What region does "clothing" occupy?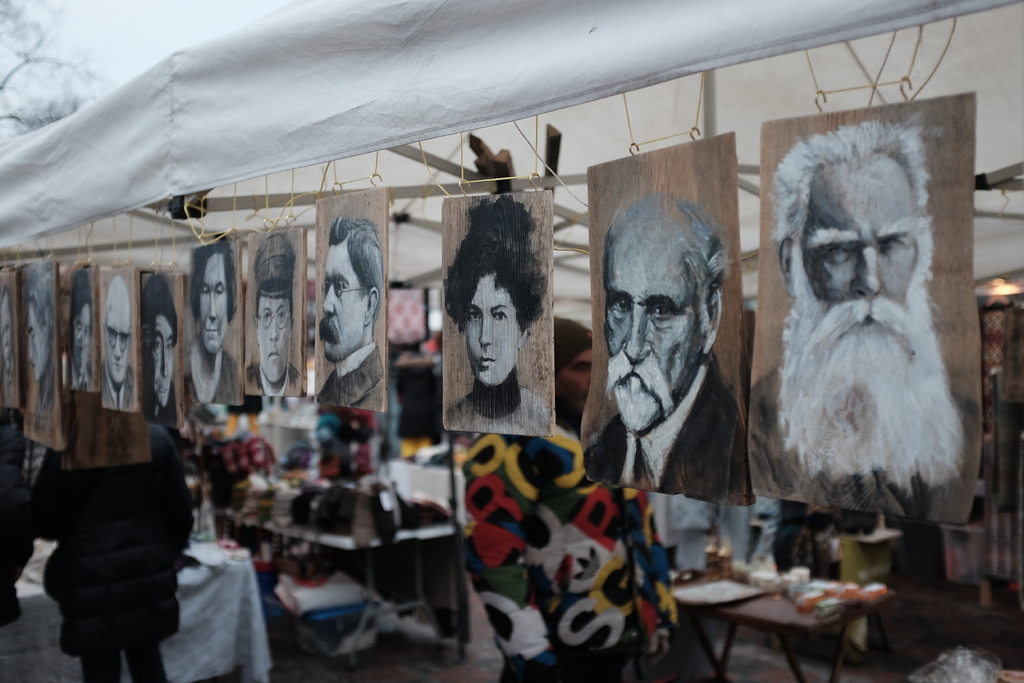
select_region(182, 346, 241, 404).
